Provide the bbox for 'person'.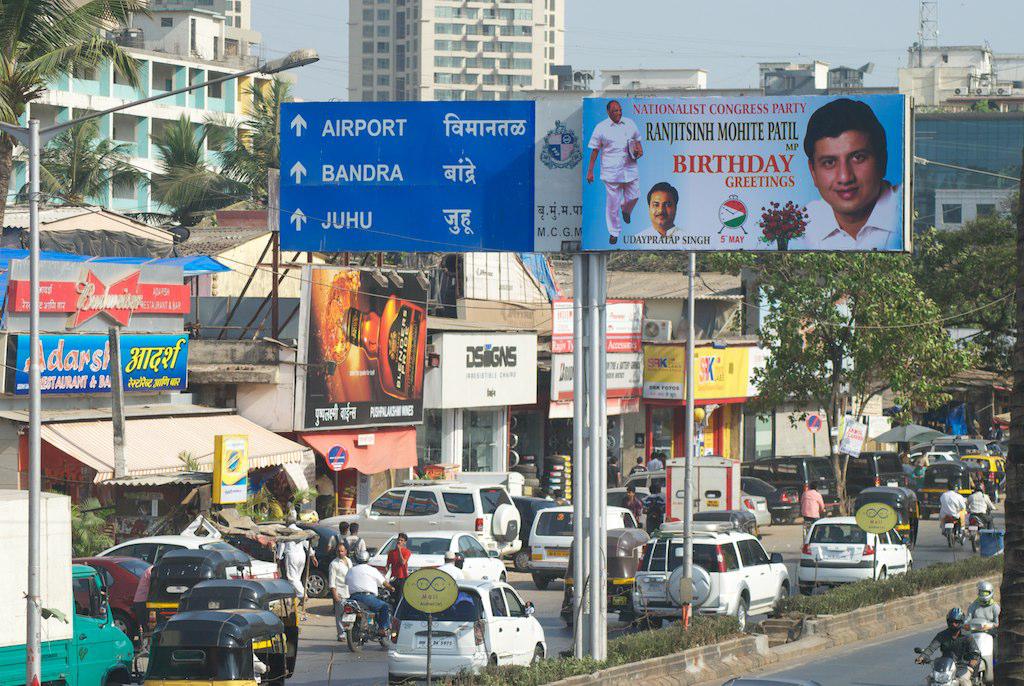
[626, 457, 647, 474].
